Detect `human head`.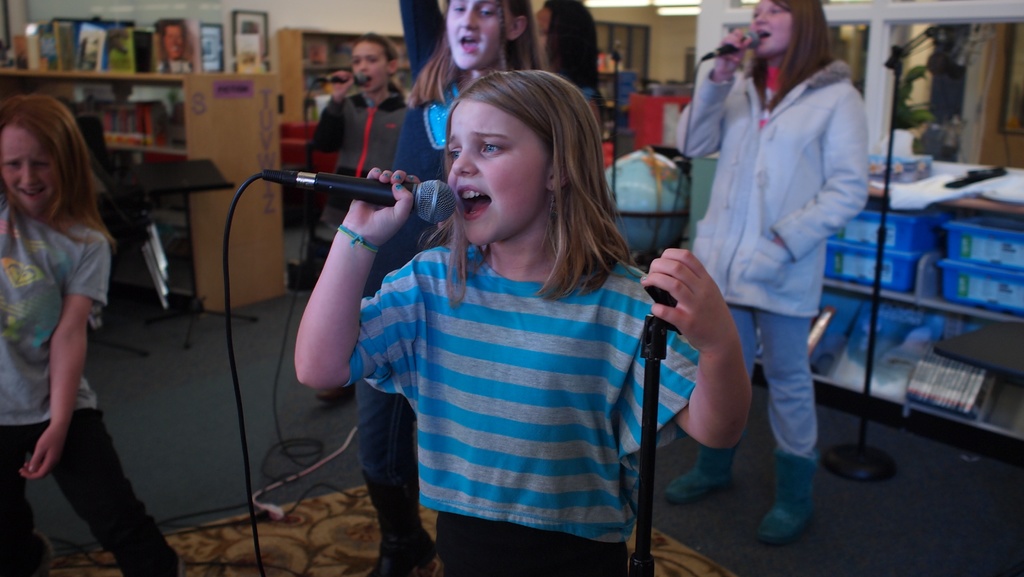
Detected at BBox(0, 95, 97, 222).
